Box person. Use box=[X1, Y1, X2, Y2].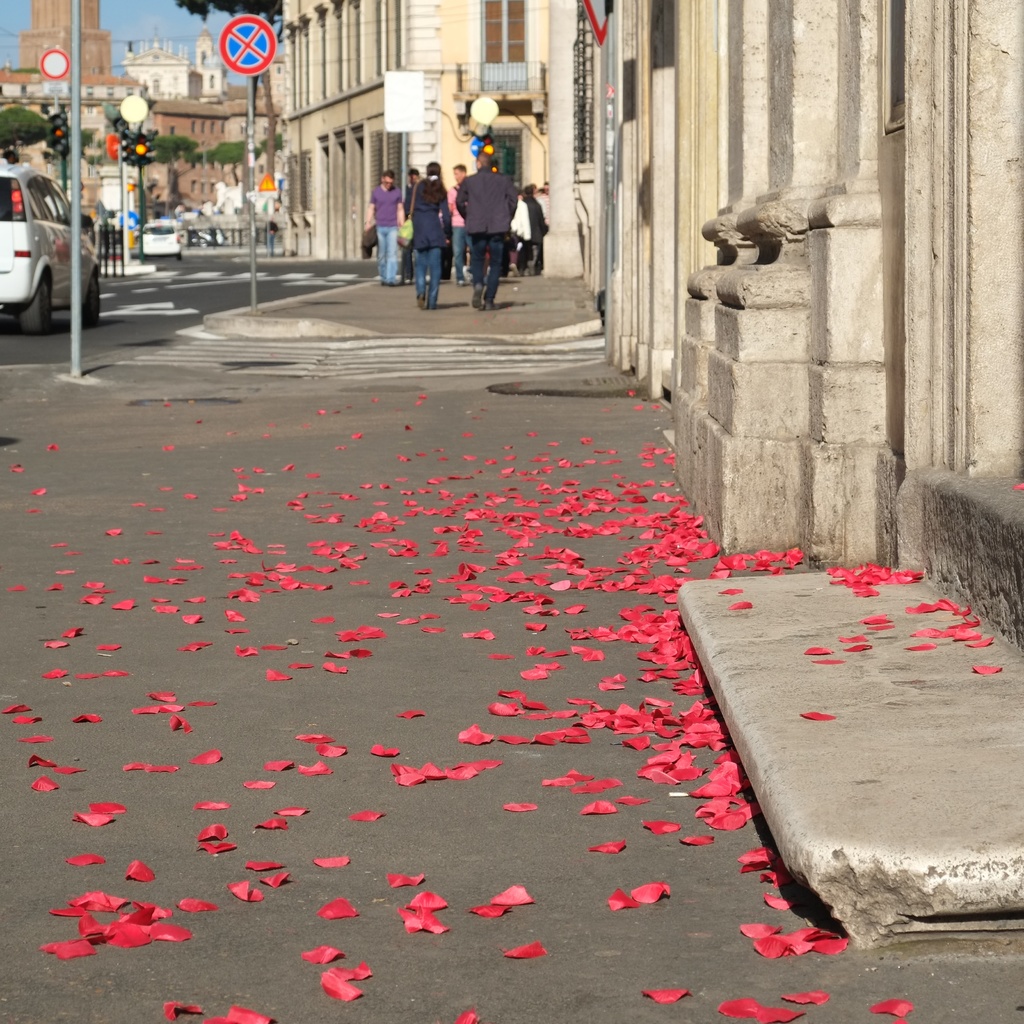
box=[401, 168, 417, 282].
